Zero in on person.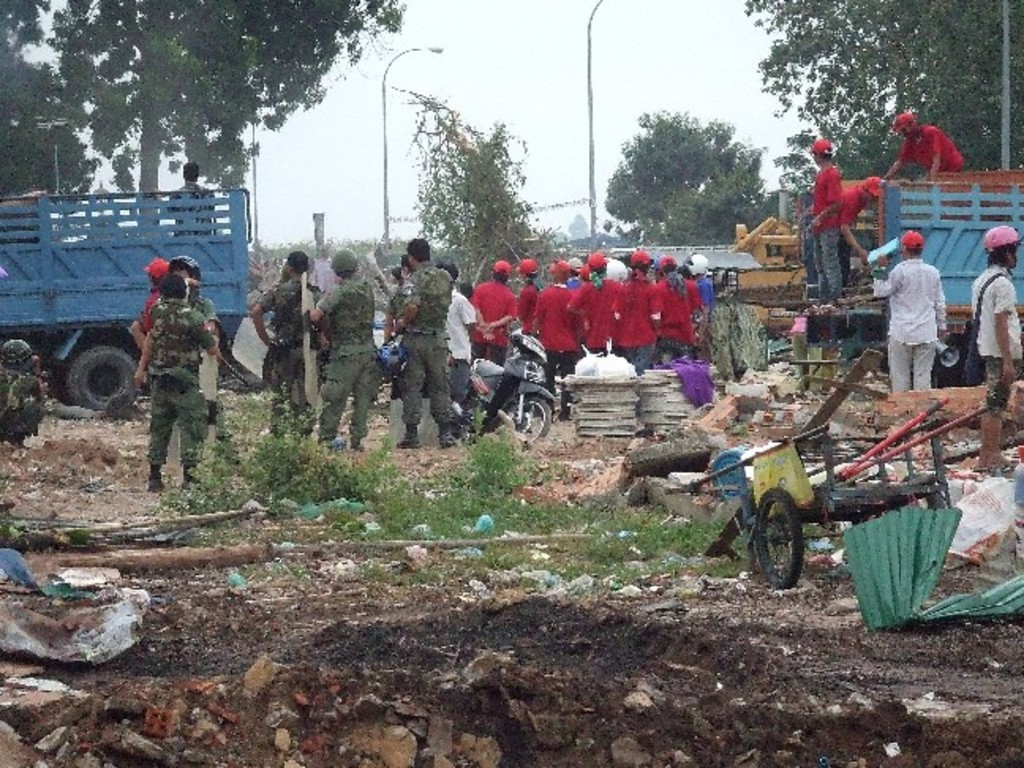
Zeroed in: l=463, t=262, r=517, b=367.
